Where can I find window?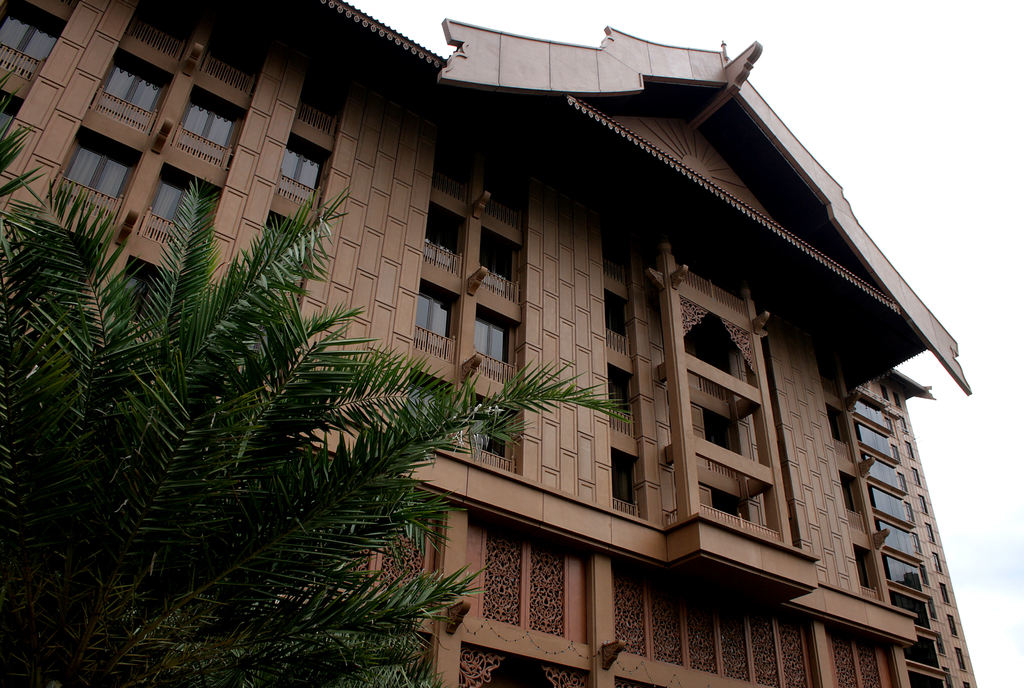
You can find it at 854:450:900:492.
